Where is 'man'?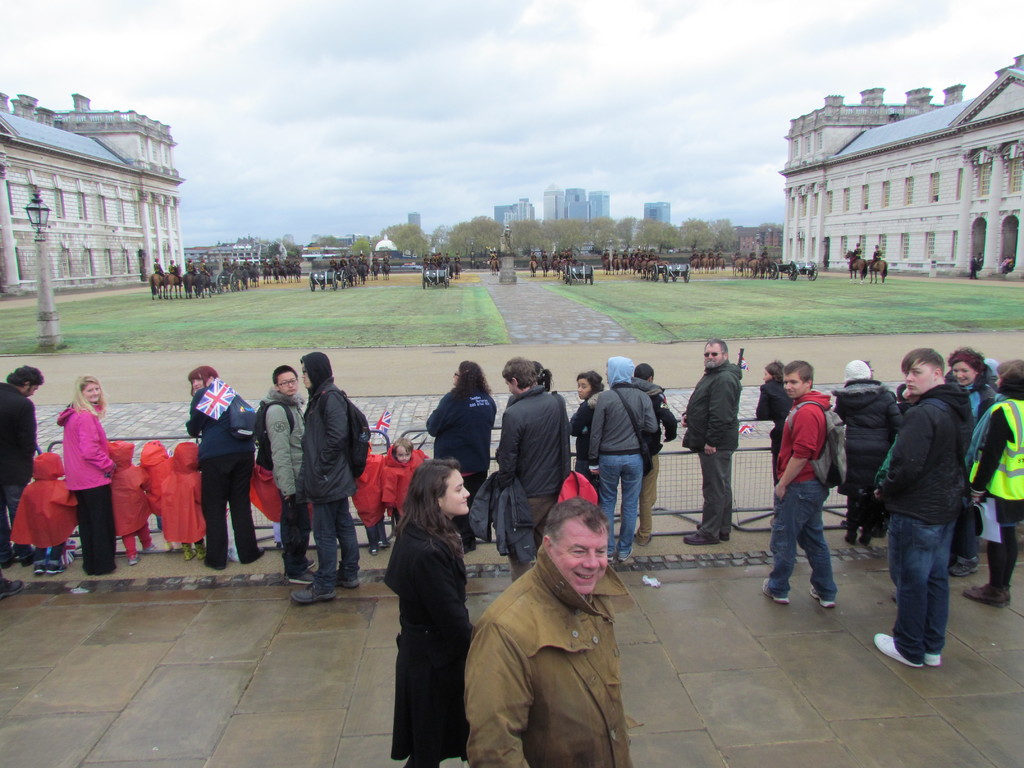
select_region(0, 366, 48, 564).
